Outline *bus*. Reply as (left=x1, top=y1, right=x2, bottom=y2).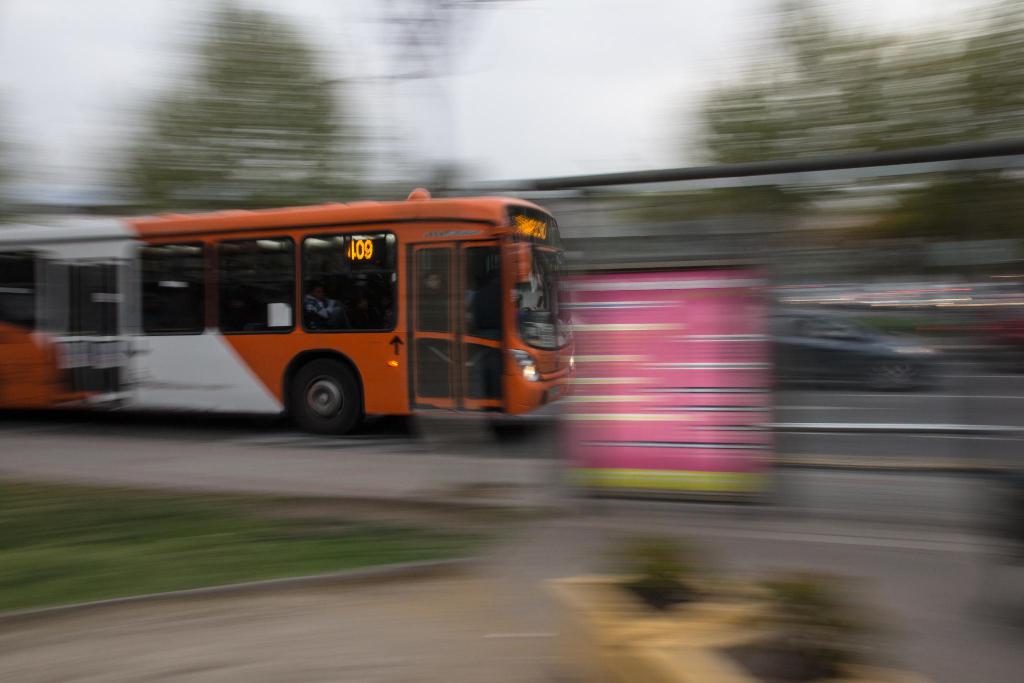
(left=0, top=183, right=577, bottom=440).
